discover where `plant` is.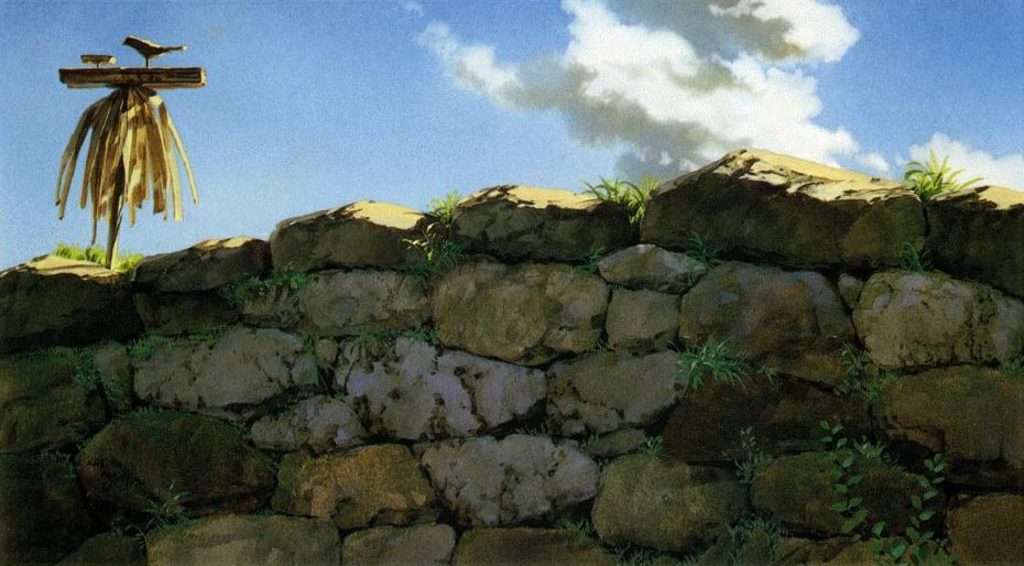
Discovered at [x1=43, y1=338, x2=115, y2=413].
